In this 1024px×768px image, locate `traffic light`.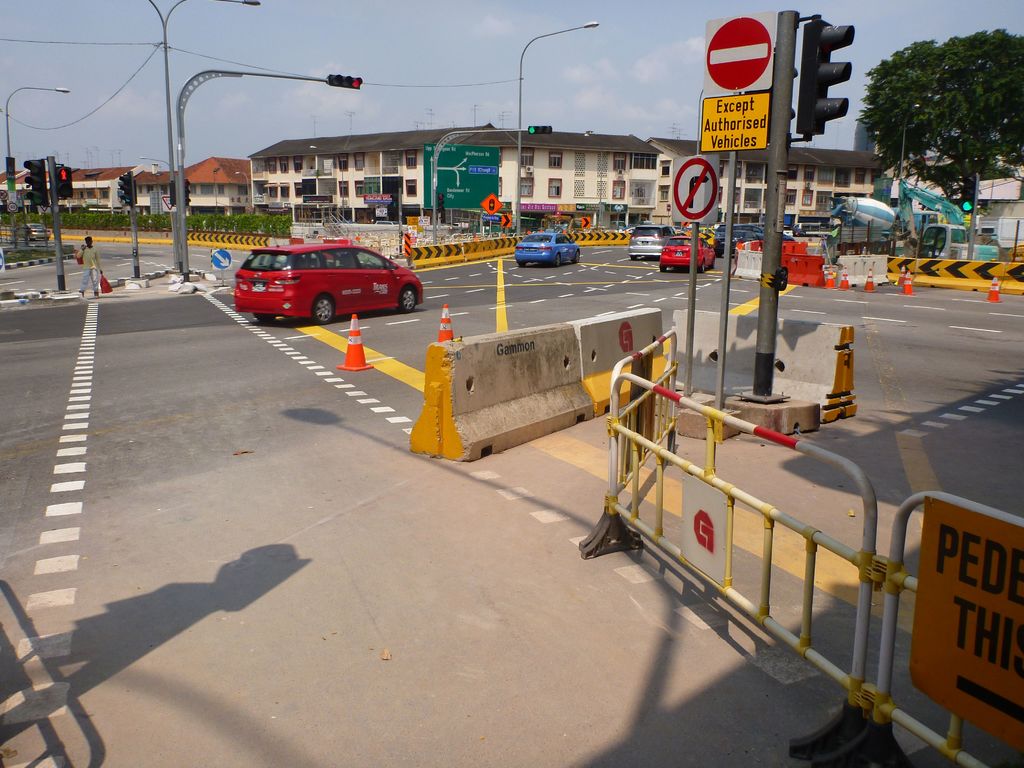
Bounding box: left=185, top=179, right=190, bottom=205.
